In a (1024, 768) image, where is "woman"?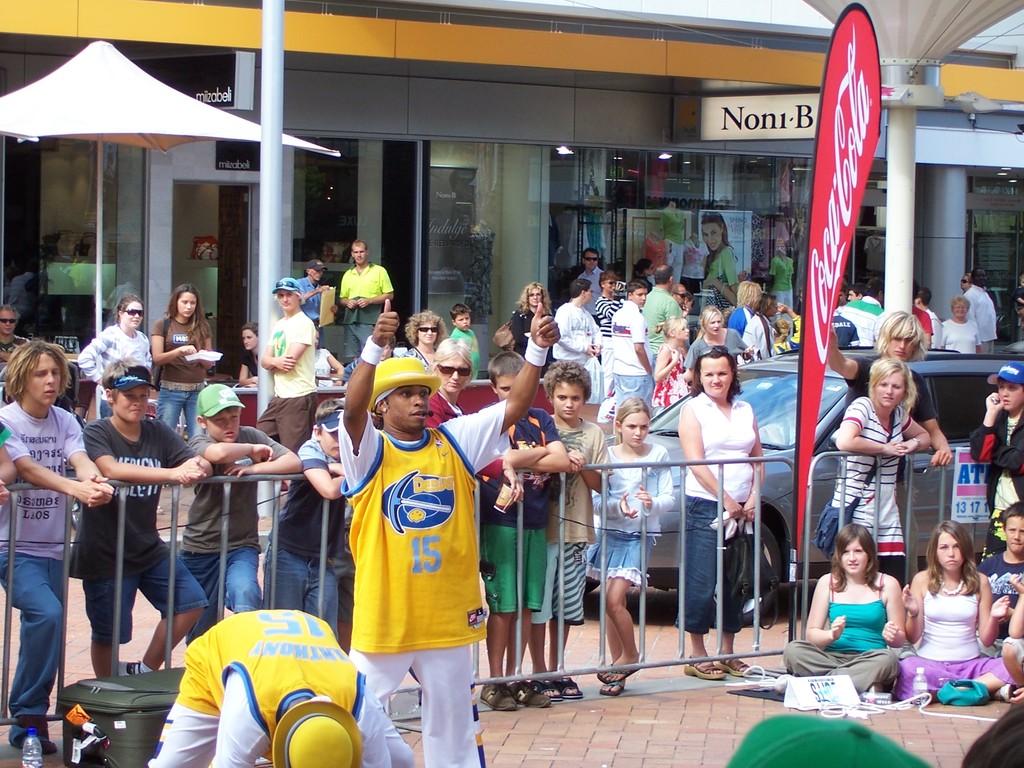
681/303/754/376.
